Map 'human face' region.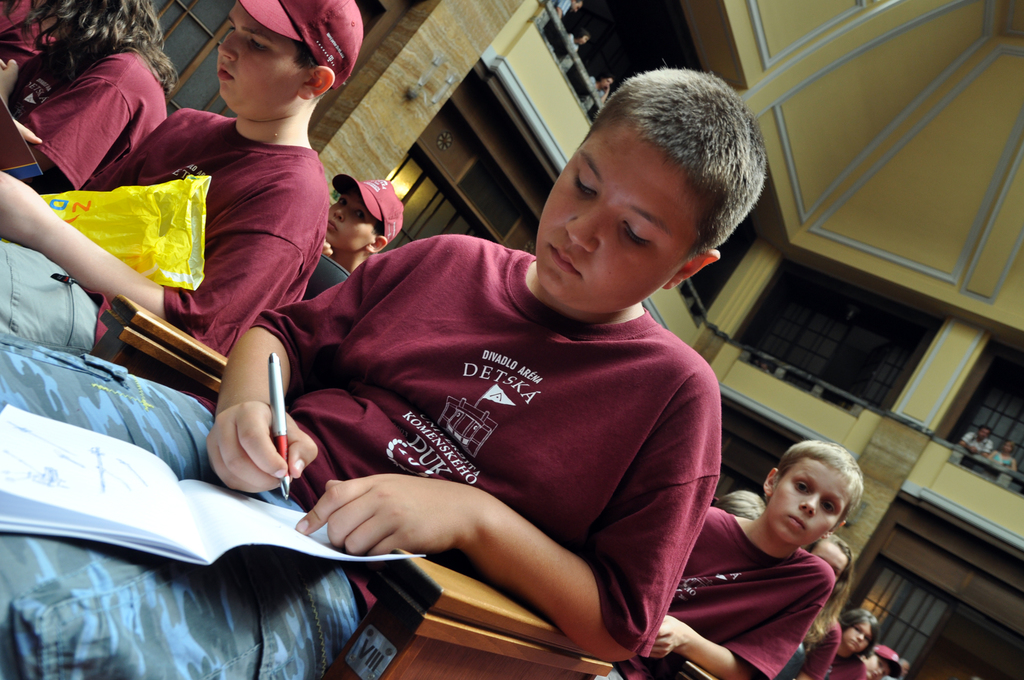
Mapped to <box>536,115,708,311</box>.
